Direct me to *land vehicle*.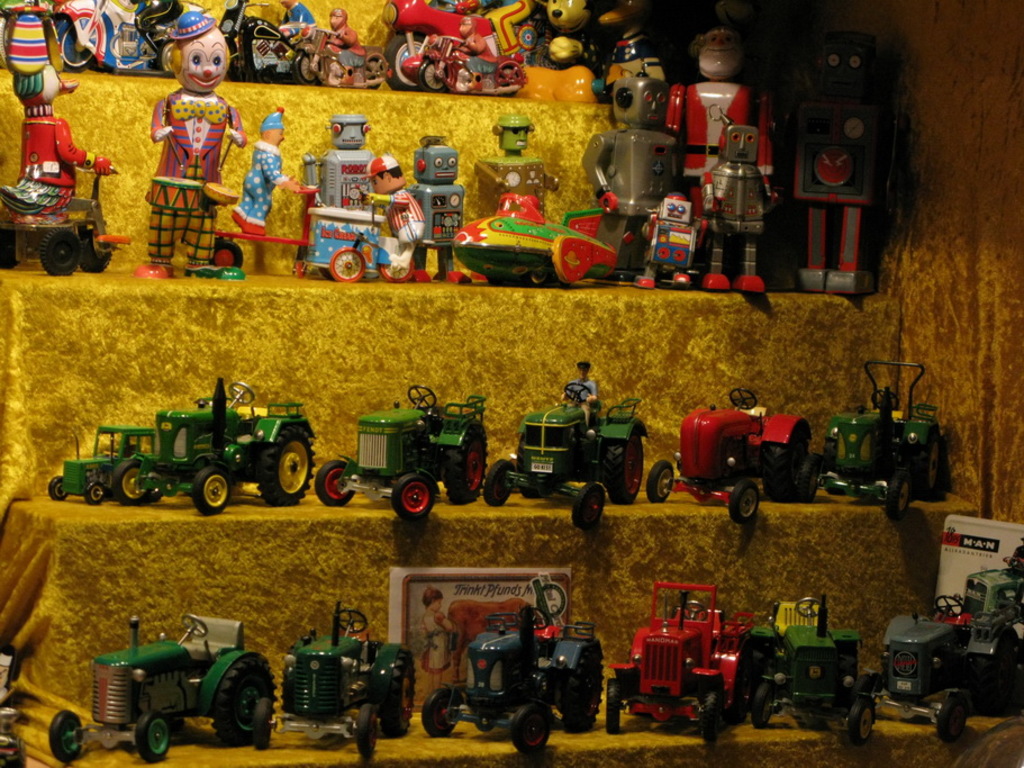
Direction: l=45, t=423, r=156, b=507.
